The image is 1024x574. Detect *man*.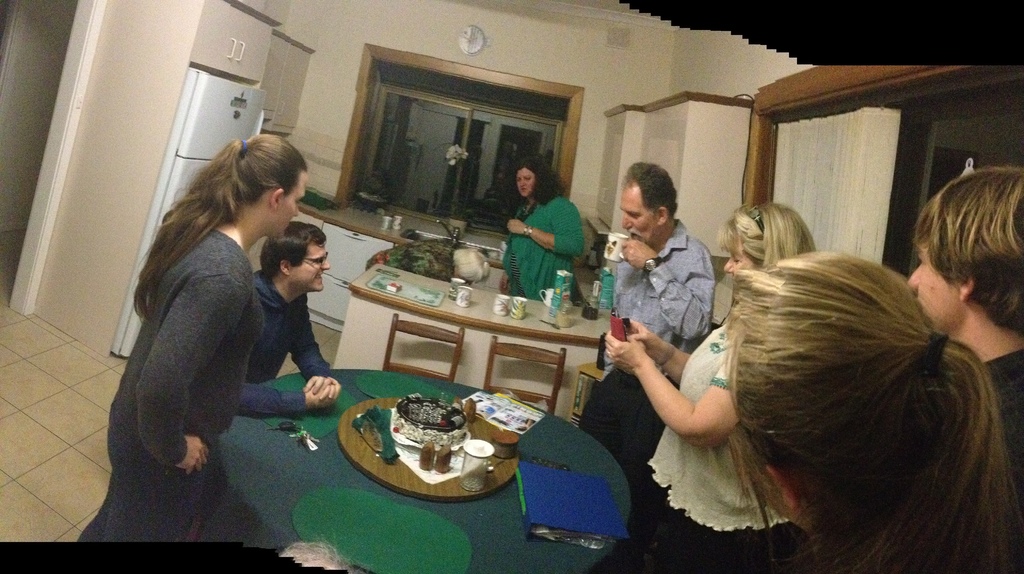
Detection: (900,165,1023,573).
